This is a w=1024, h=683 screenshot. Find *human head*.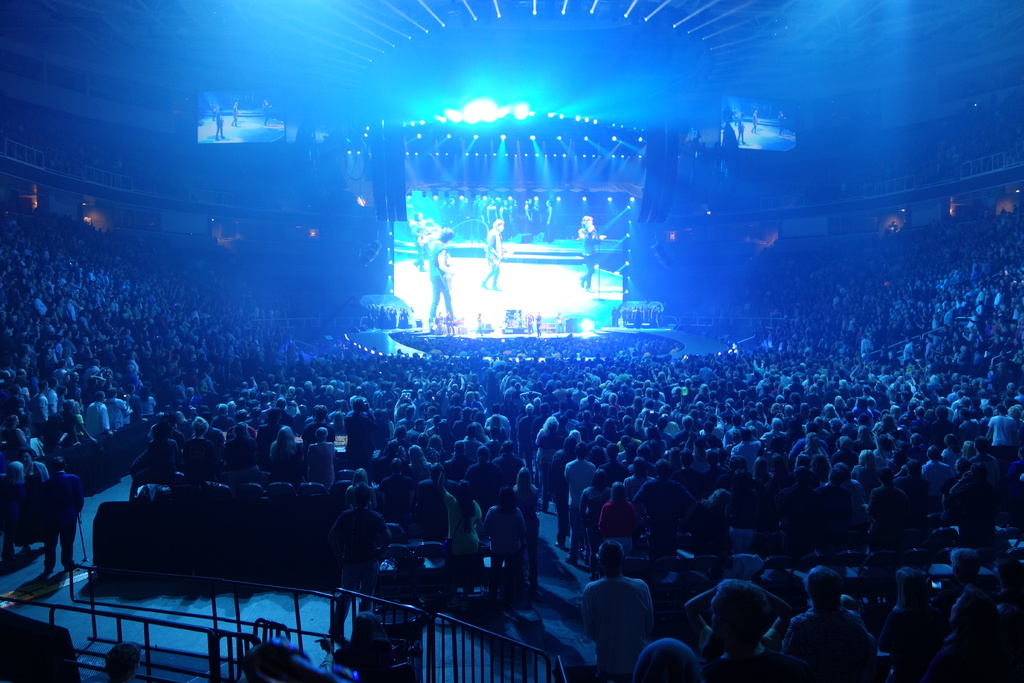
Bounding box: {"left": 310, "top": 424, "right": 329, "bottom": 444}.
